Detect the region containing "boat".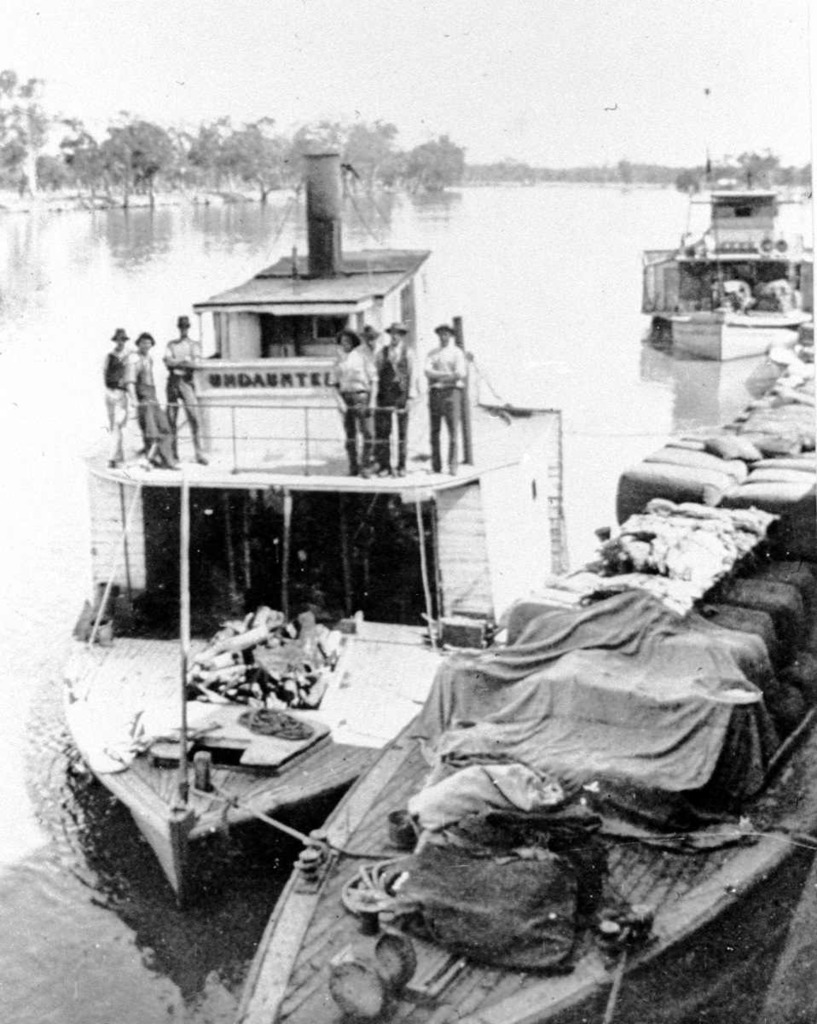
(632, 163, 815, 375).
